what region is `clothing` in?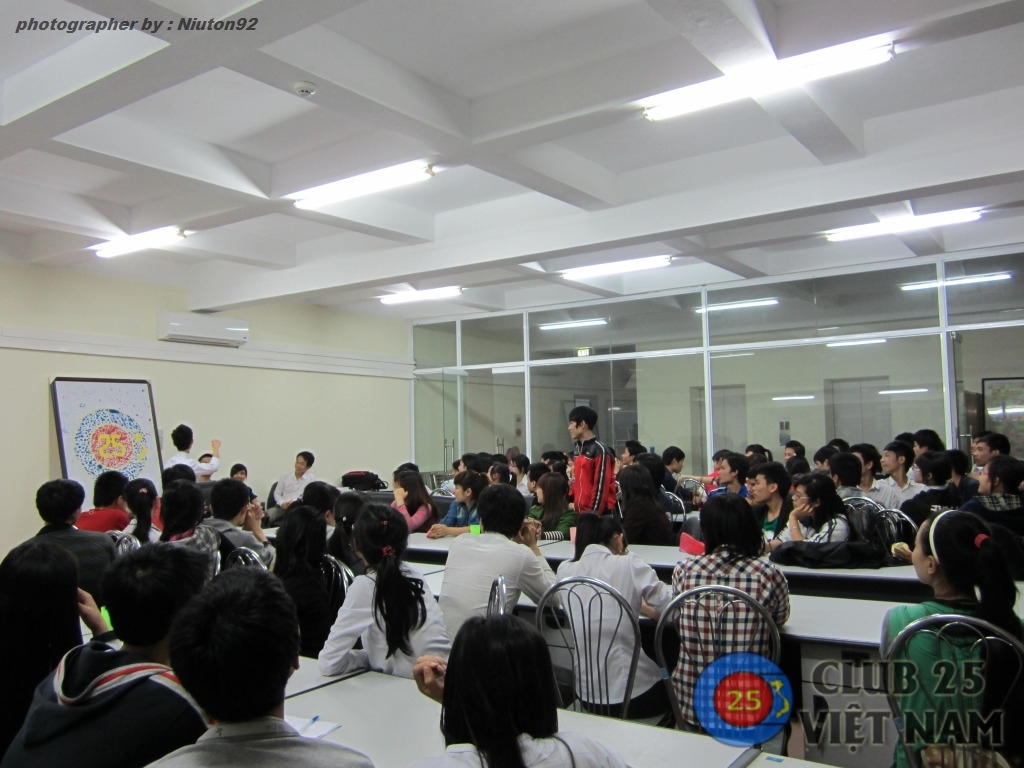
{"left": 554, "top": 546, "right": 686, "bottom": 707}.
